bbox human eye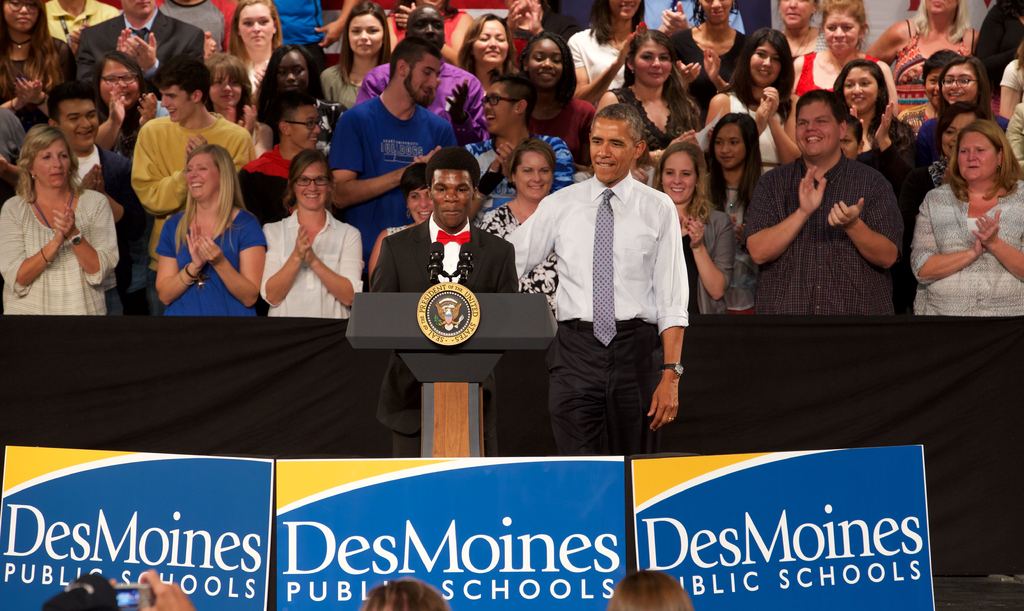
x1=228 y1=77 x2=240 y2=84
